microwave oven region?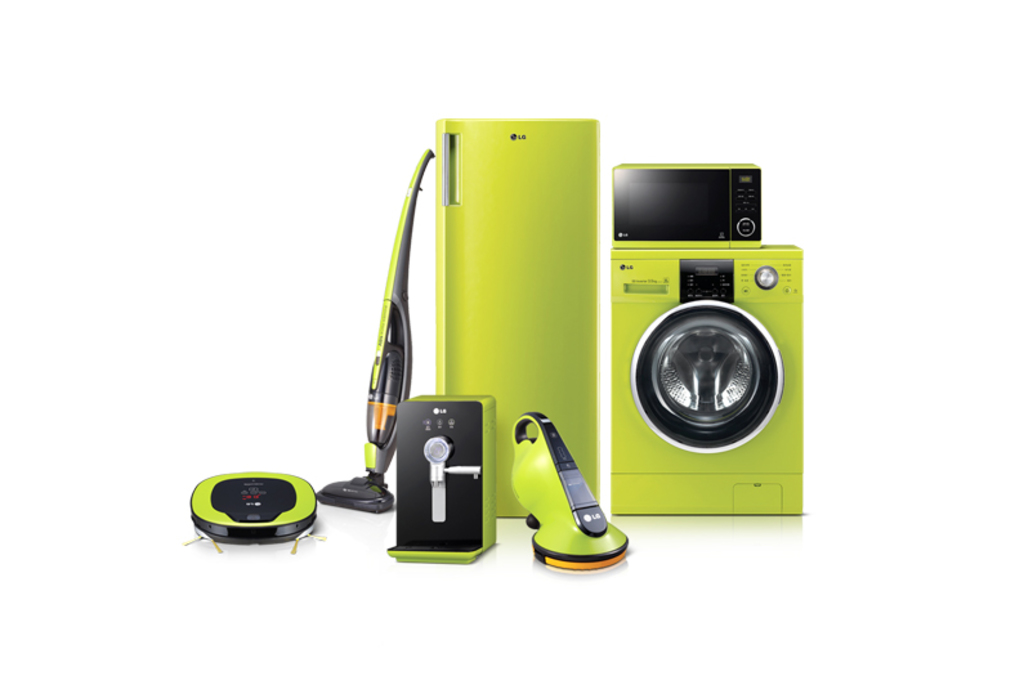
x1=621, y1=162, x2=777, y2=241
